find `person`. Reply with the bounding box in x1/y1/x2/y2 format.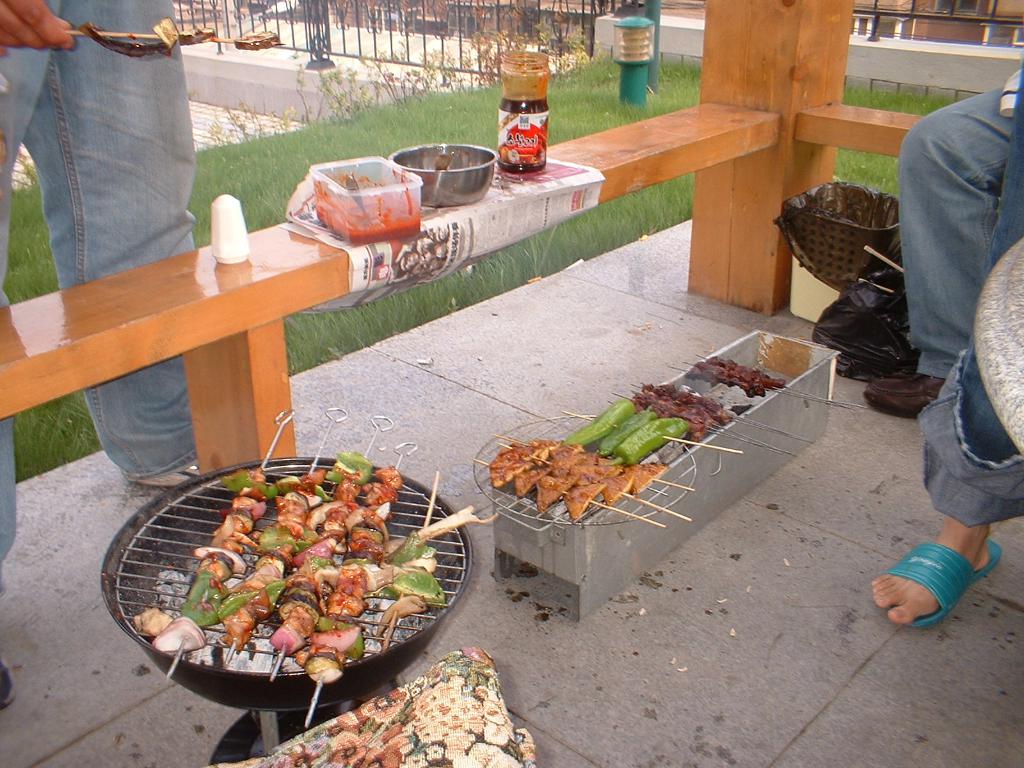
886/22/1015/596.
